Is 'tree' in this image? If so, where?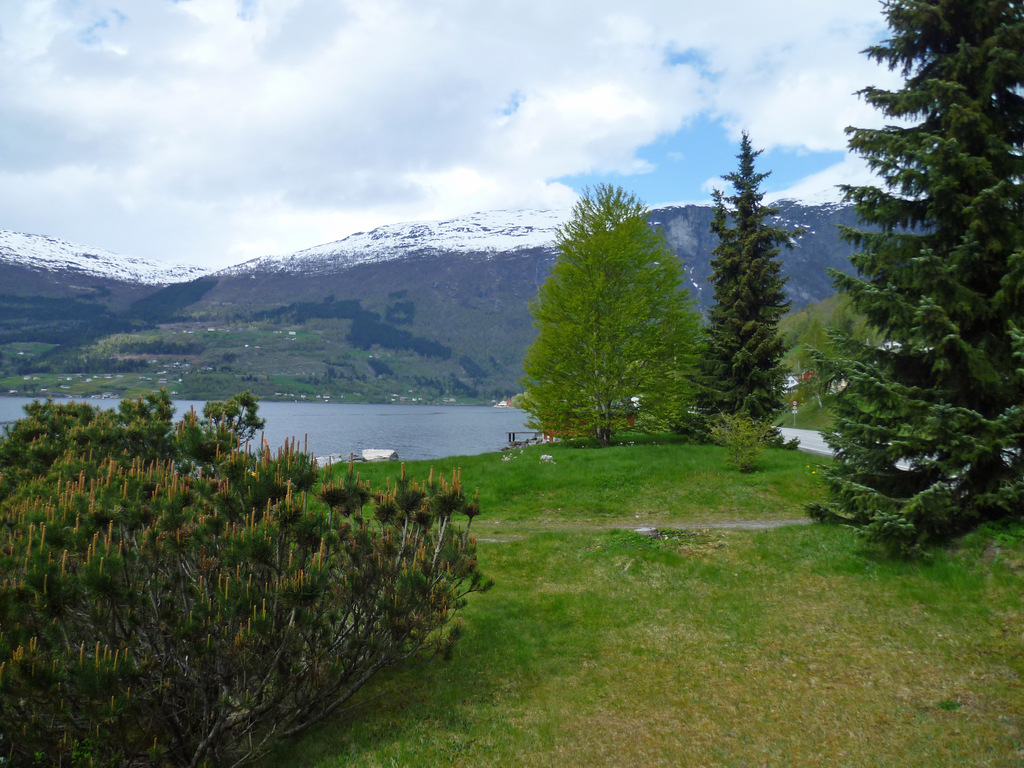
Yes, at x1=0 y1=226 x2=513 y2=366.
